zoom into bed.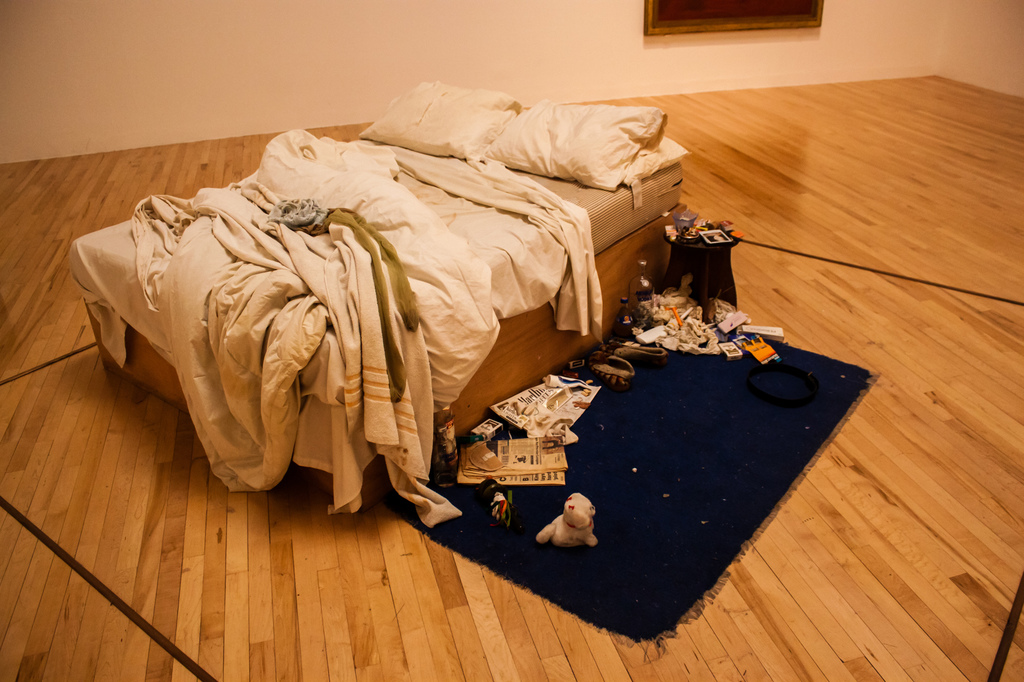
Zoom target: box(67, 83, 689, 532).
